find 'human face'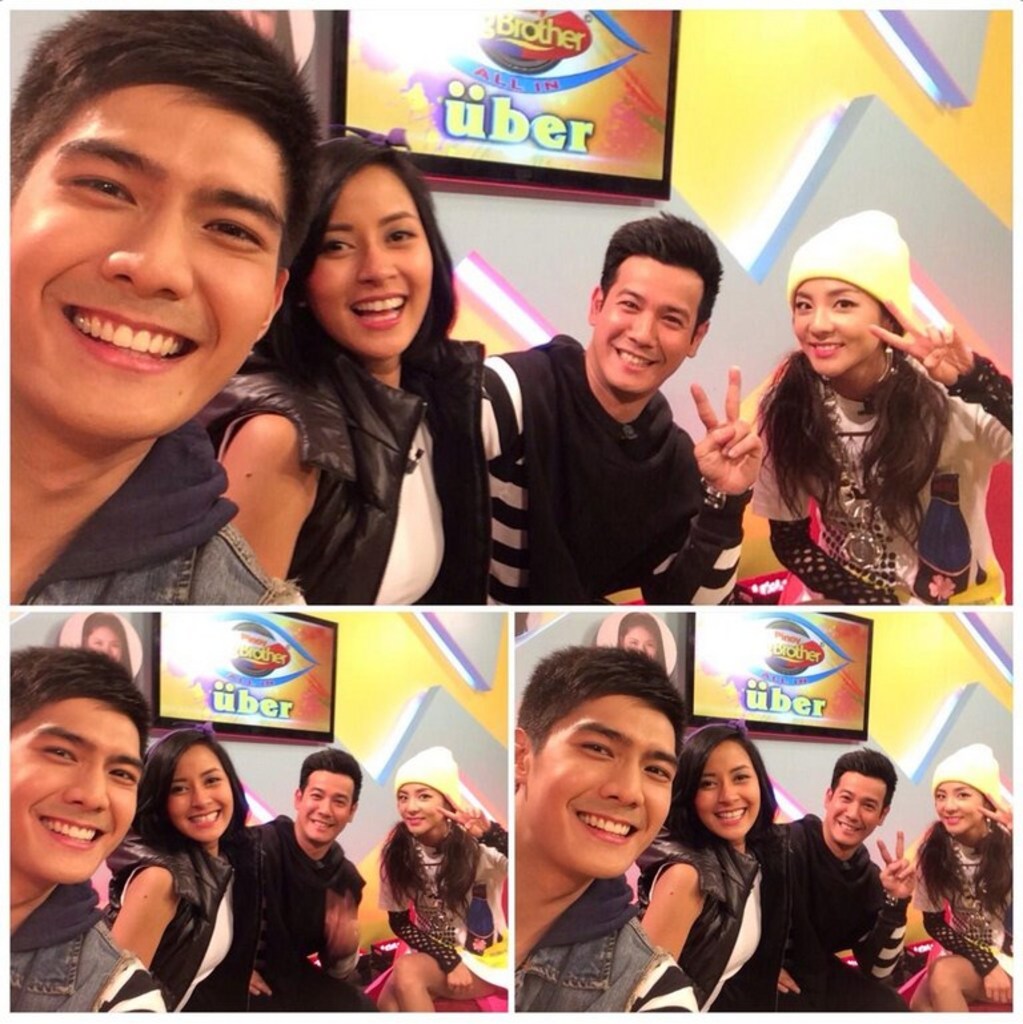
BBox(529, 691, 673, 882)
